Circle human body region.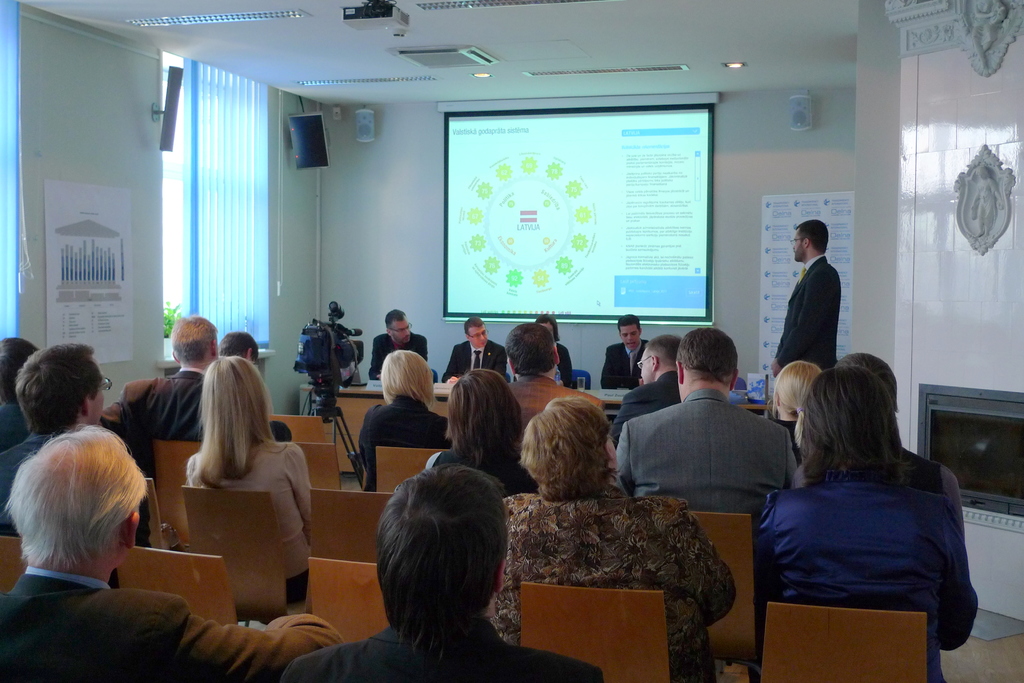
Region: box=[513, 367, 610, 430].
